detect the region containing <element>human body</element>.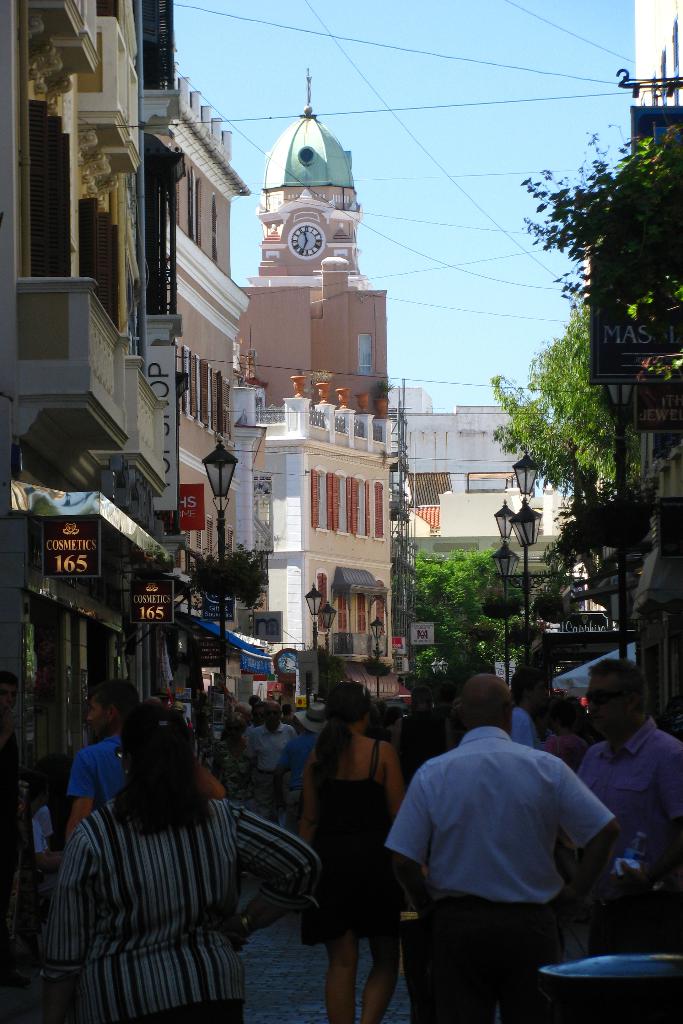
pyautogui.locateOnScreen(277, 702, 331, 833).
